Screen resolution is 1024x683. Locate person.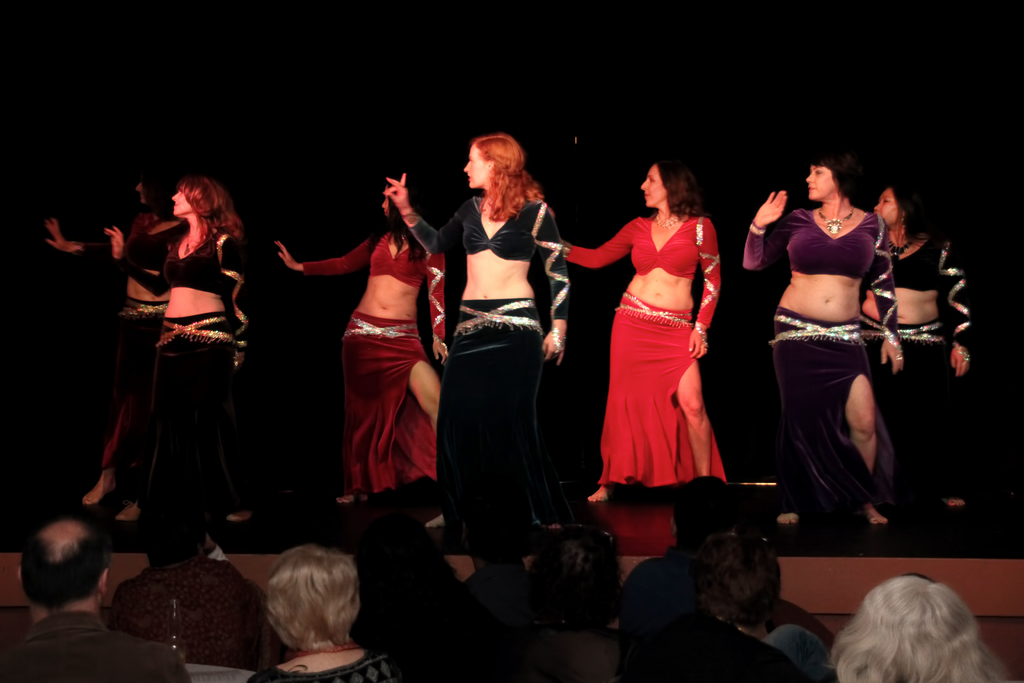
{"left": 384, "top": 131, "right": 572, "bottom": 562}.
